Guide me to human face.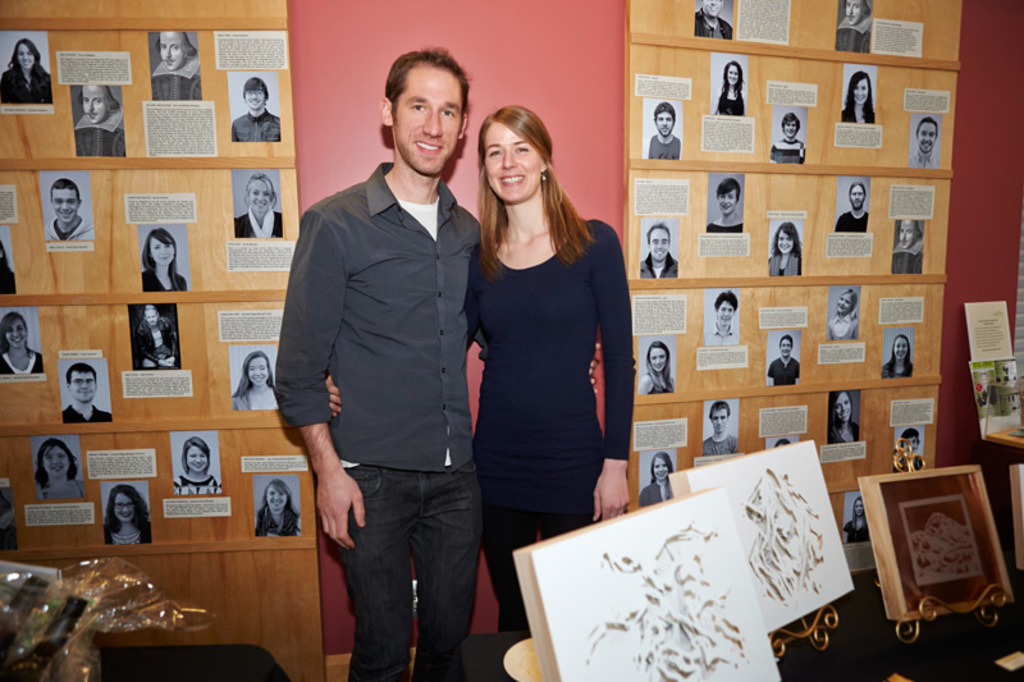
Guidance: (x1=849, y1=72, x2=874, y2=109).
